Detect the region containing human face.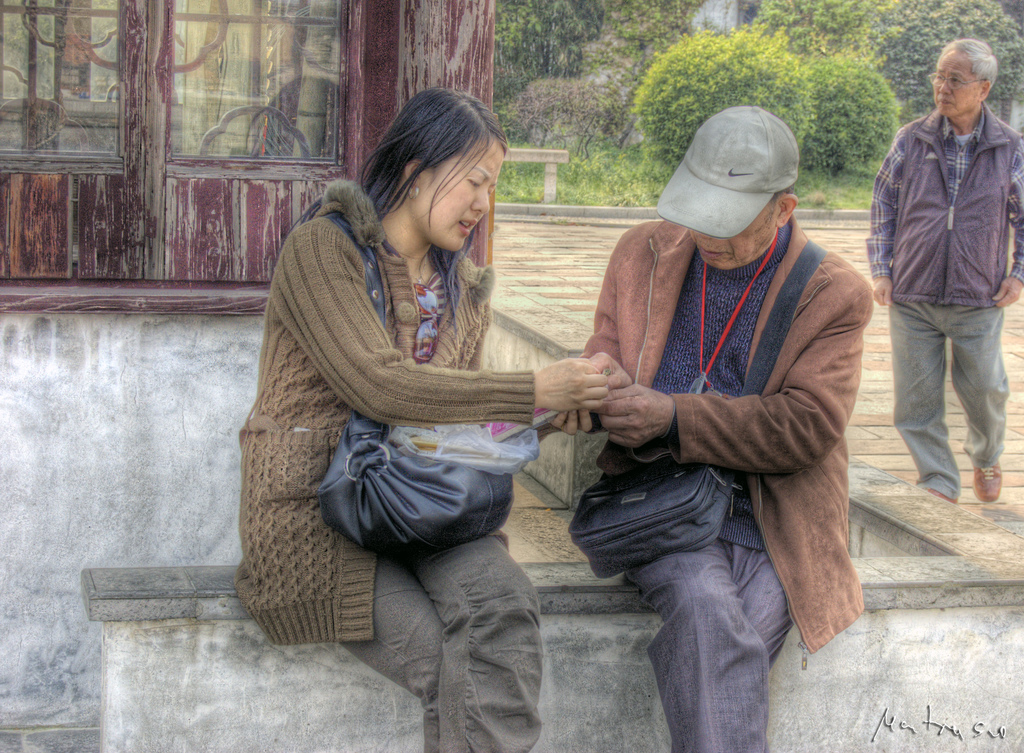
box(413, 140, 505, 254).
